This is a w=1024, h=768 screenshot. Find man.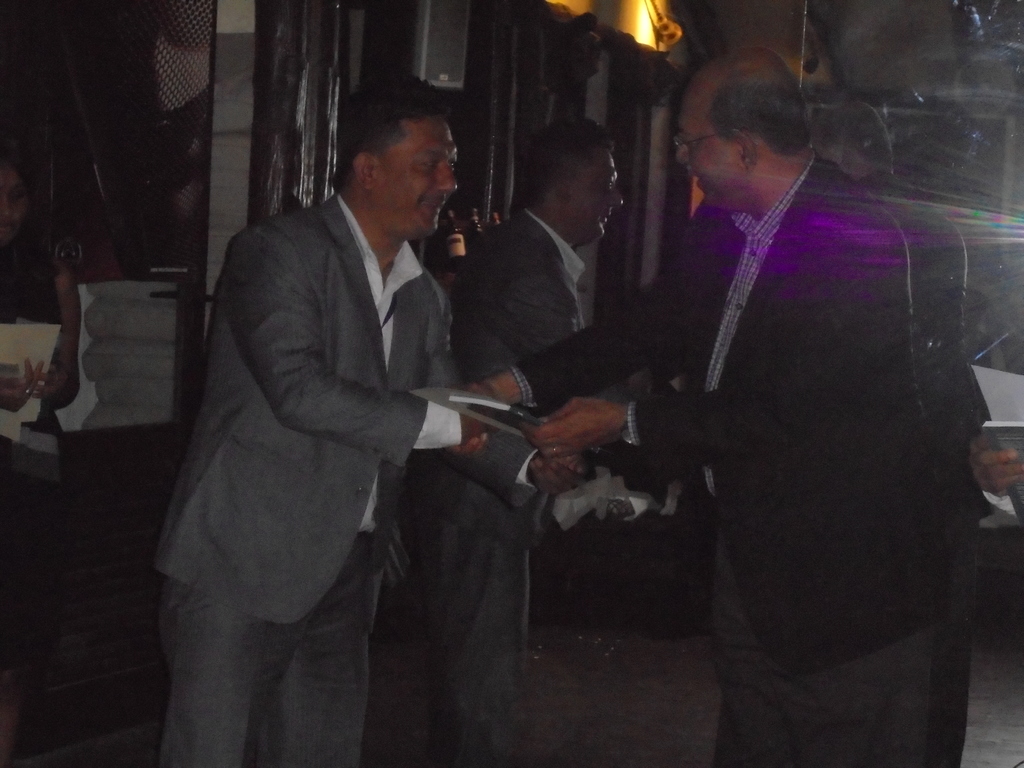
Bounding box: {"x1": 415, "y1": 109, "x2": 671, "y2": 767}.
